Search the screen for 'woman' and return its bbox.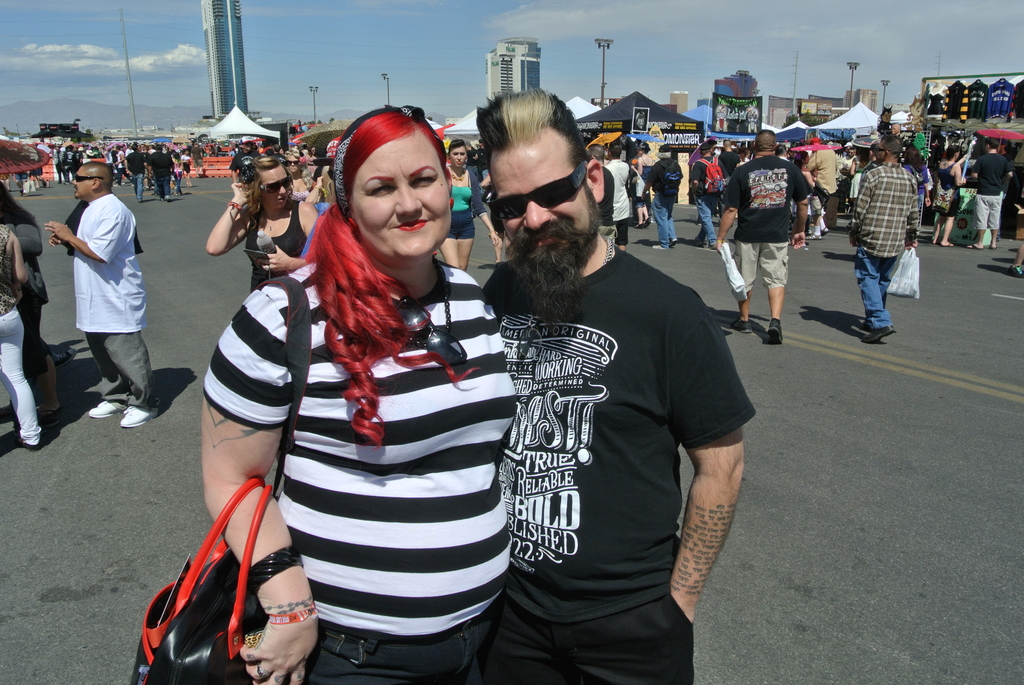
Found: select_region(0, 173, 52, 434).
